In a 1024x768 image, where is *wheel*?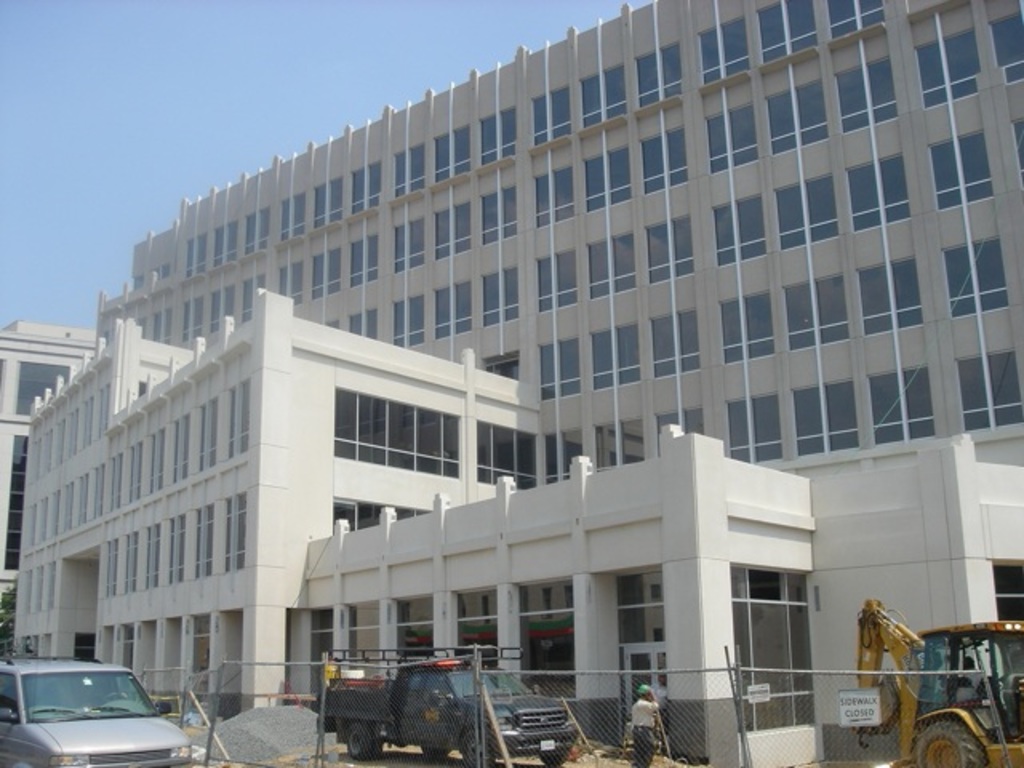
{"x1": 459, "y1": 728, "x2": 494, "y2": 766}.
